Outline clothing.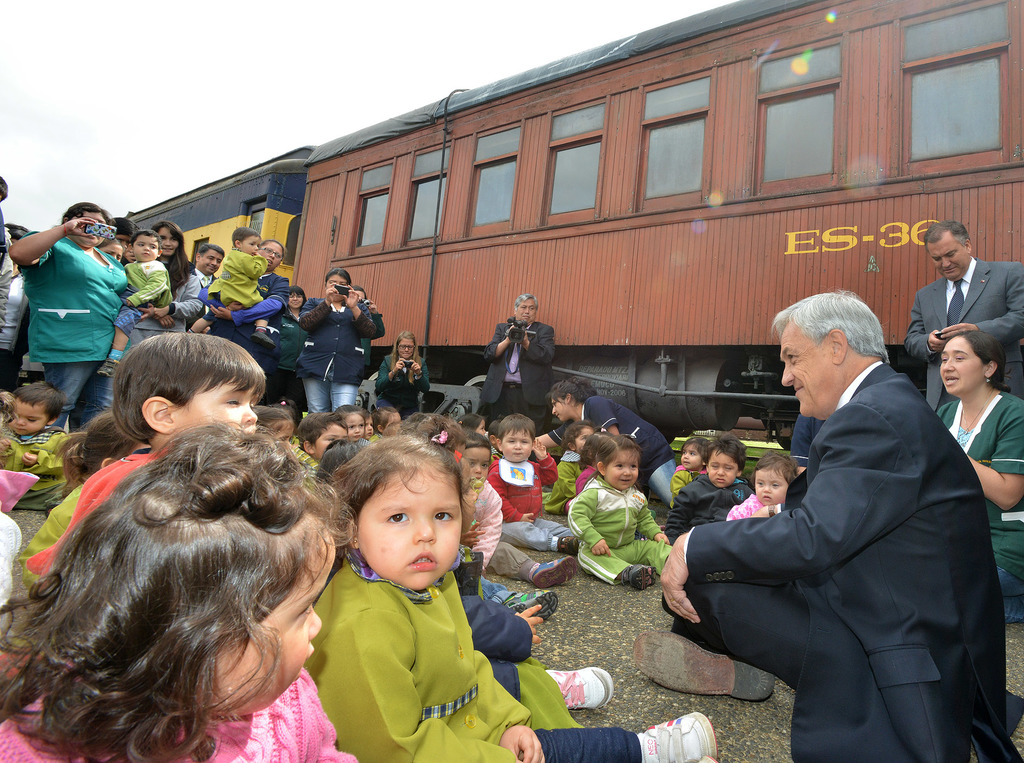
Outline: (583, 392, 663, 479).
